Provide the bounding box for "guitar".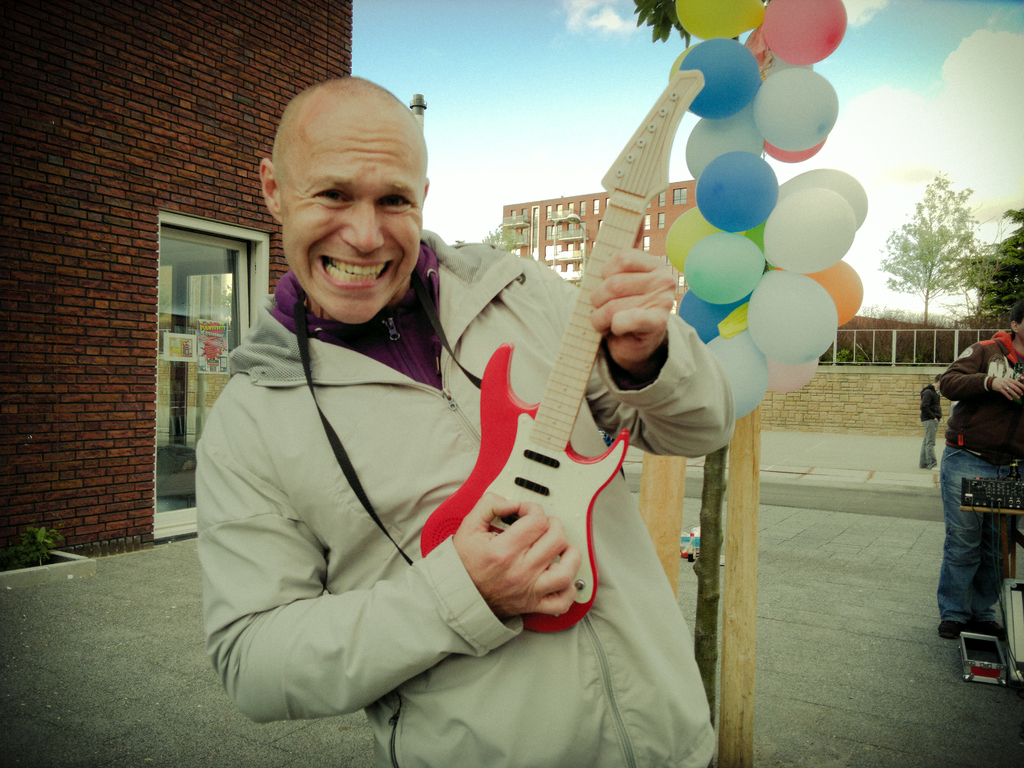
{"x1": 419, "y1": 69, "x2": 705, "y2": 639}.
